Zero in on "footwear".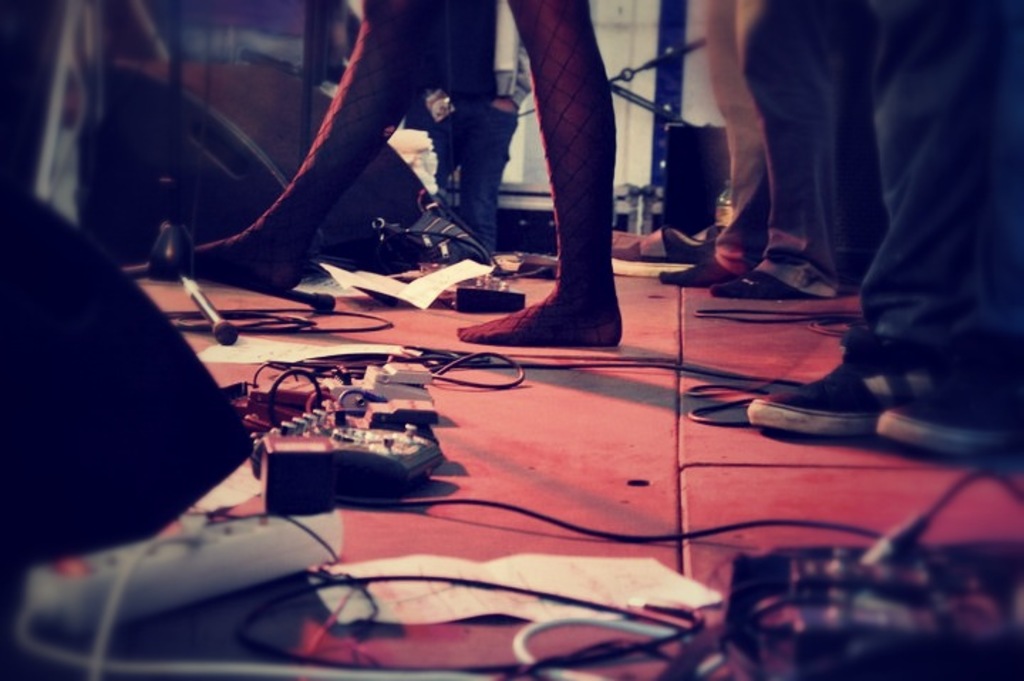
Zeroed in: 761:328:936:451.
